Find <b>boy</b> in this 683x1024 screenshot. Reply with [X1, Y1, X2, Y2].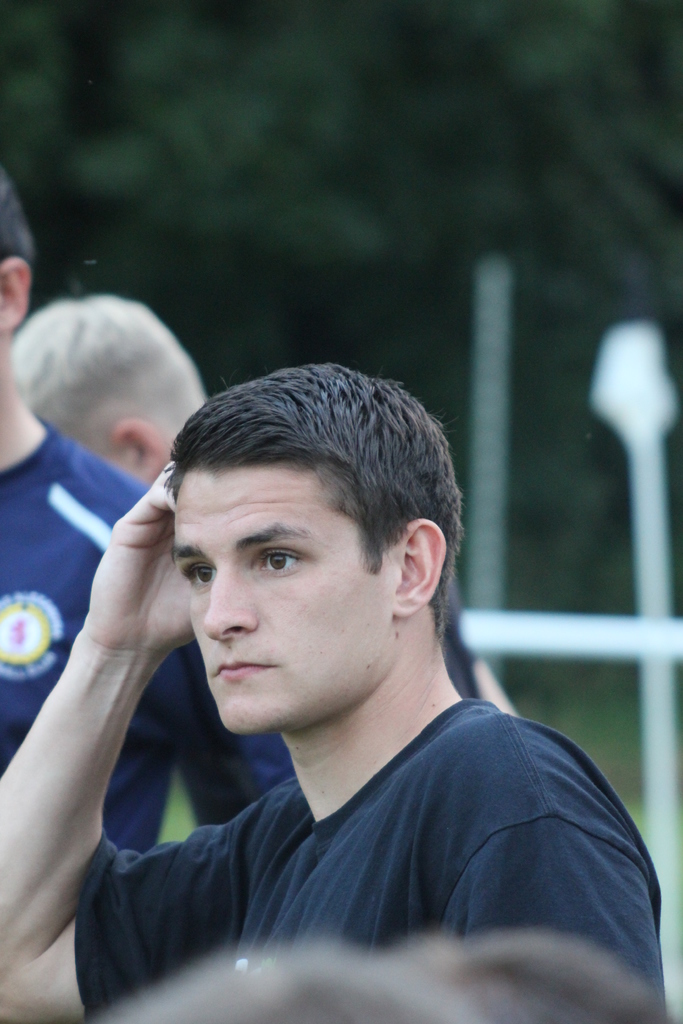
[0, 158, 297, 853].
